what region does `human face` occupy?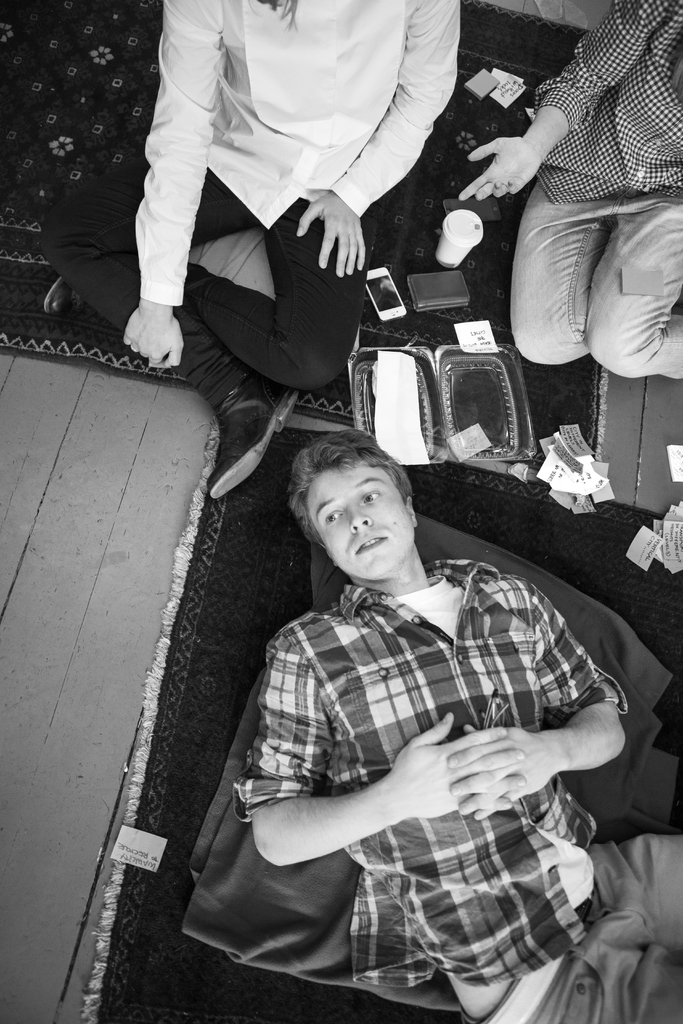
select_region(293, 453, 409, 577).
